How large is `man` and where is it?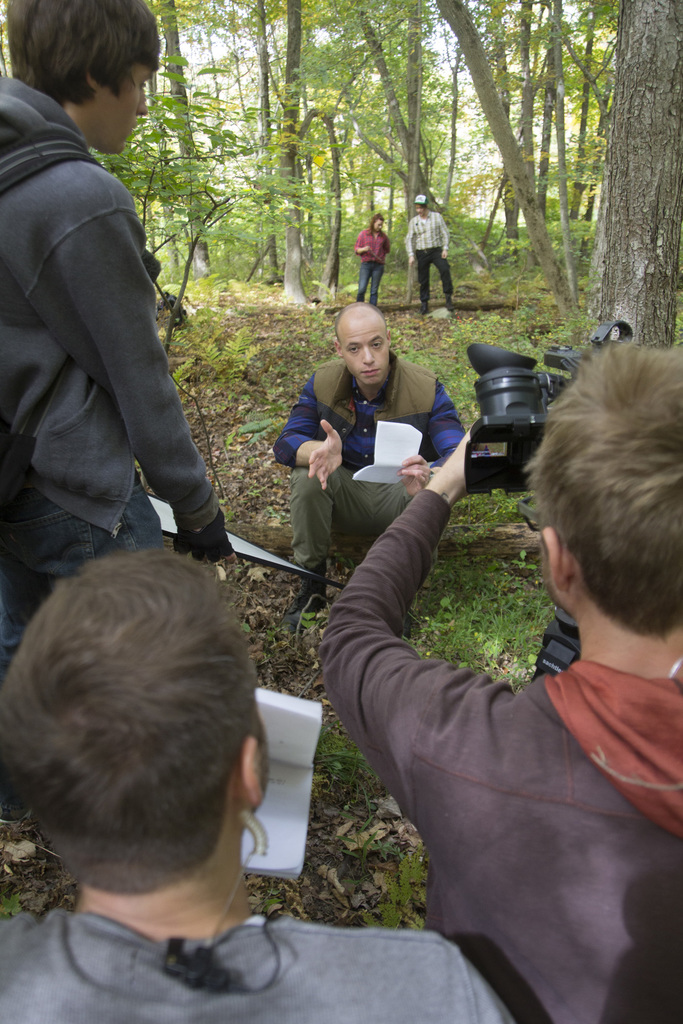
Bounding box: 0, 545, 509, 1023.
